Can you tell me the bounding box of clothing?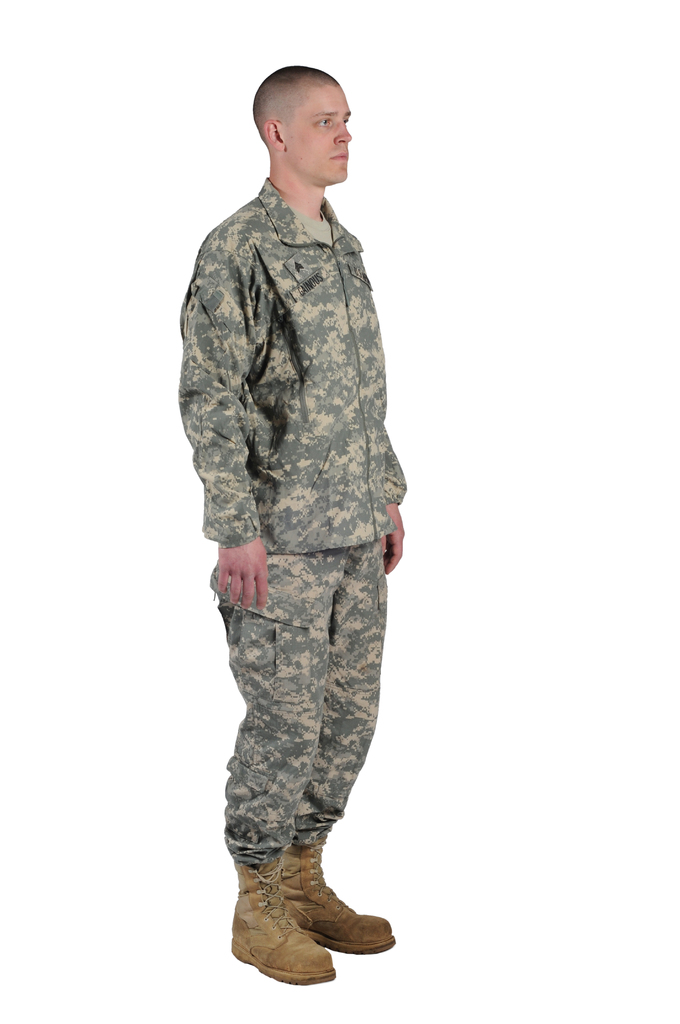
box(179, 157, 407, 862).
